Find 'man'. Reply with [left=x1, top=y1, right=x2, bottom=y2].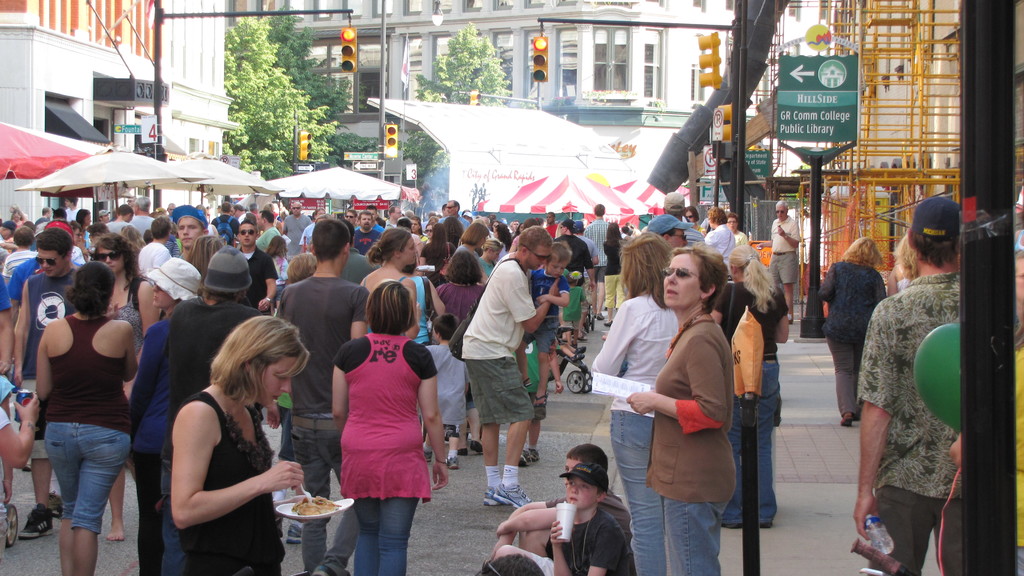
[left=851, top=193, right=968, bottom=575].
